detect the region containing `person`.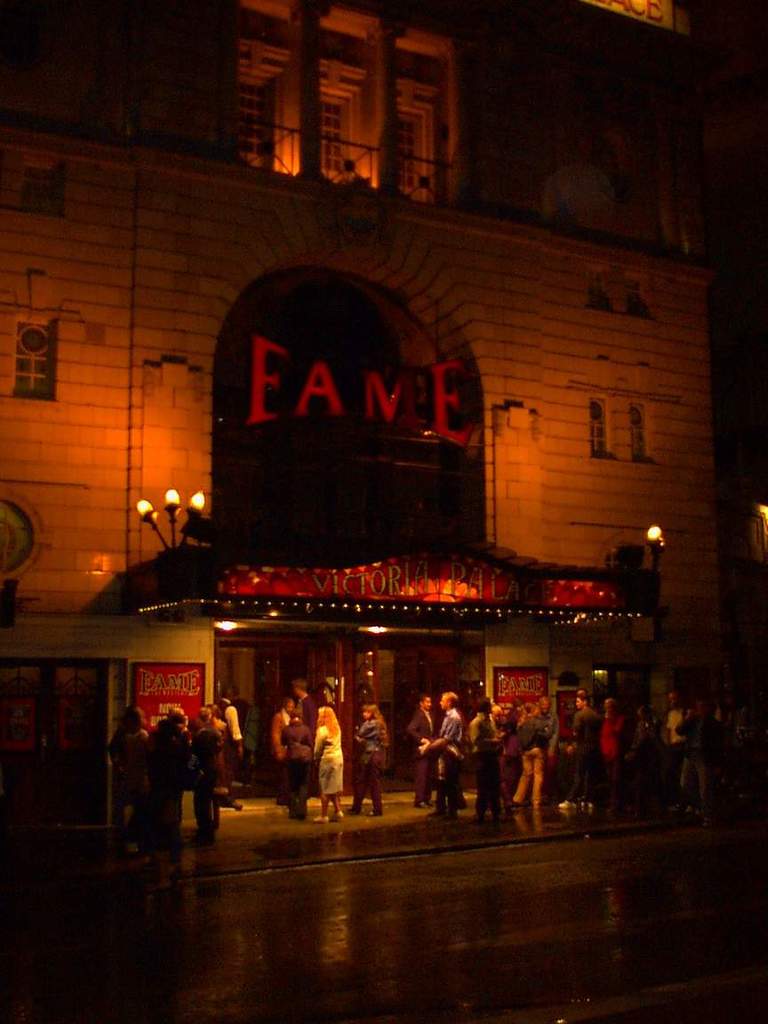
BBox(276, 692, 294, 784).
